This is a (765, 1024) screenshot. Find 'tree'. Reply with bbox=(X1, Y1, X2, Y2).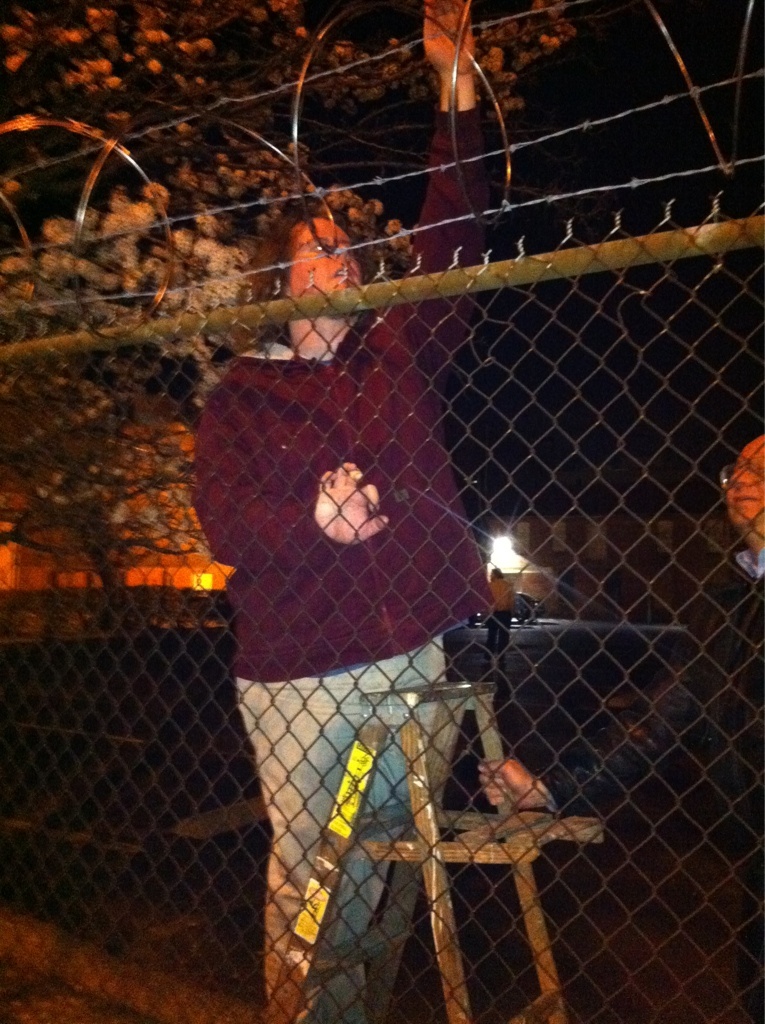
bbox=(0, 0, 591, 286).
